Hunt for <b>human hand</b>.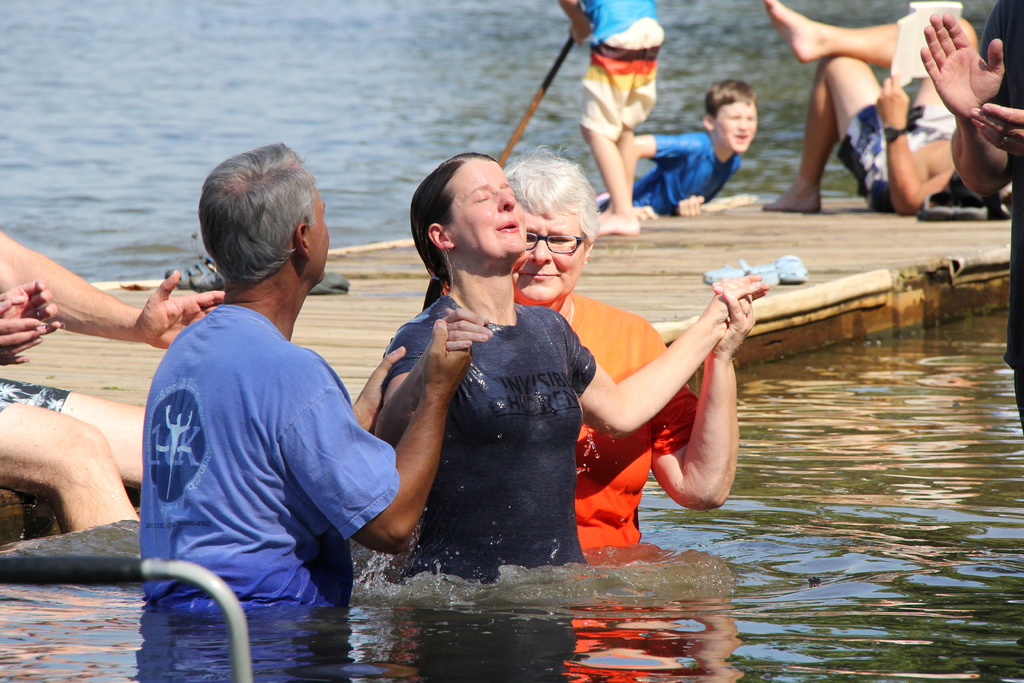
Hunted down at 675, 195, 703, 219.
